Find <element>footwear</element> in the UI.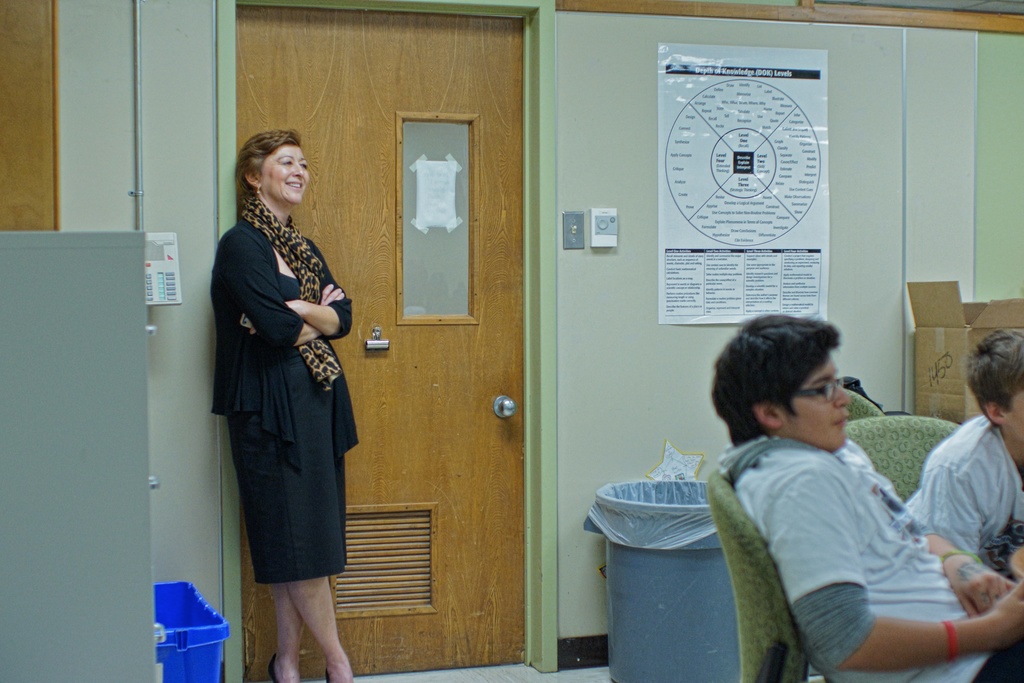
UI element at 264/654/278/682.
